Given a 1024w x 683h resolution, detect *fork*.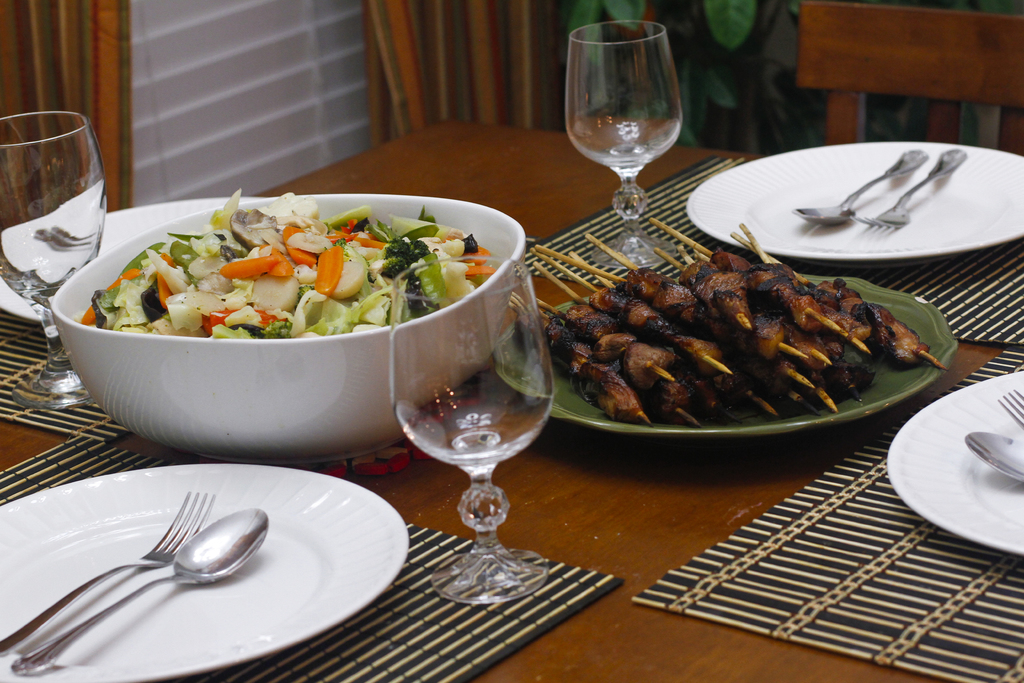
[left=0, top=488, right=217, bottom=655].
